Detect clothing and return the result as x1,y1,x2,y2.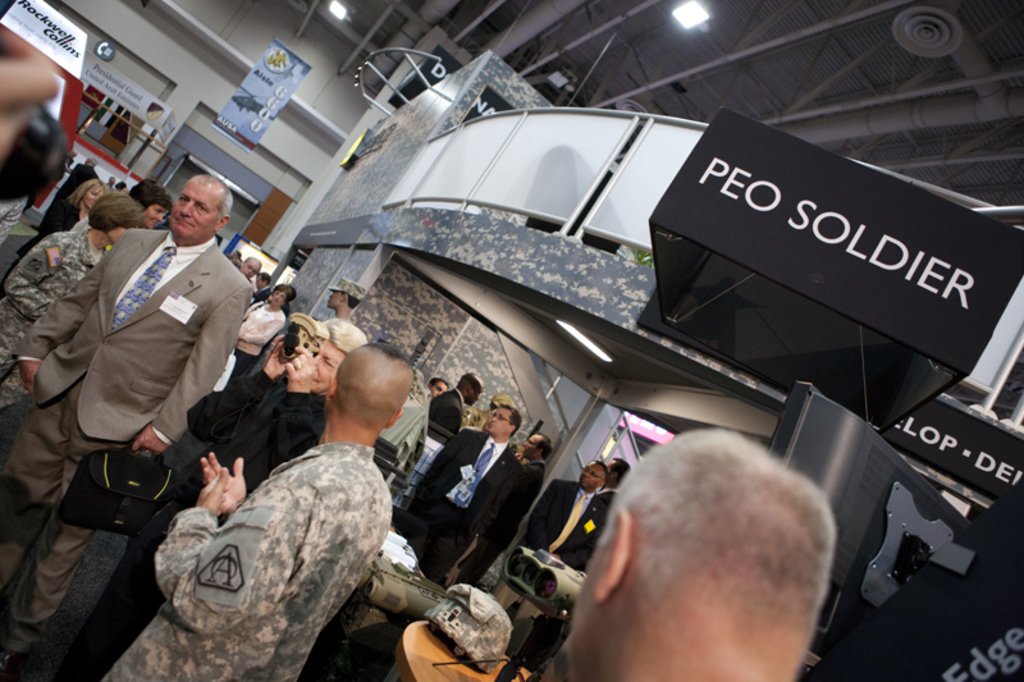
111,367,325,630.
